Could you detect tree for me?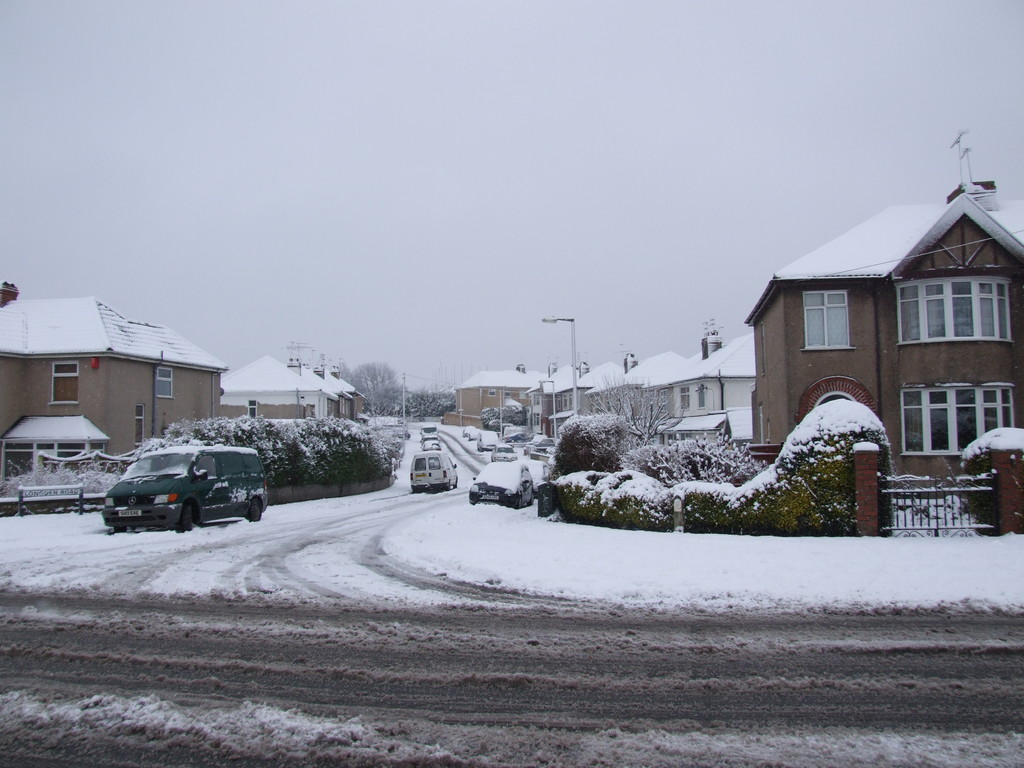
Detection result: {"x1": 583, "y1": 366, "x2": 691, "y2": 447}.
